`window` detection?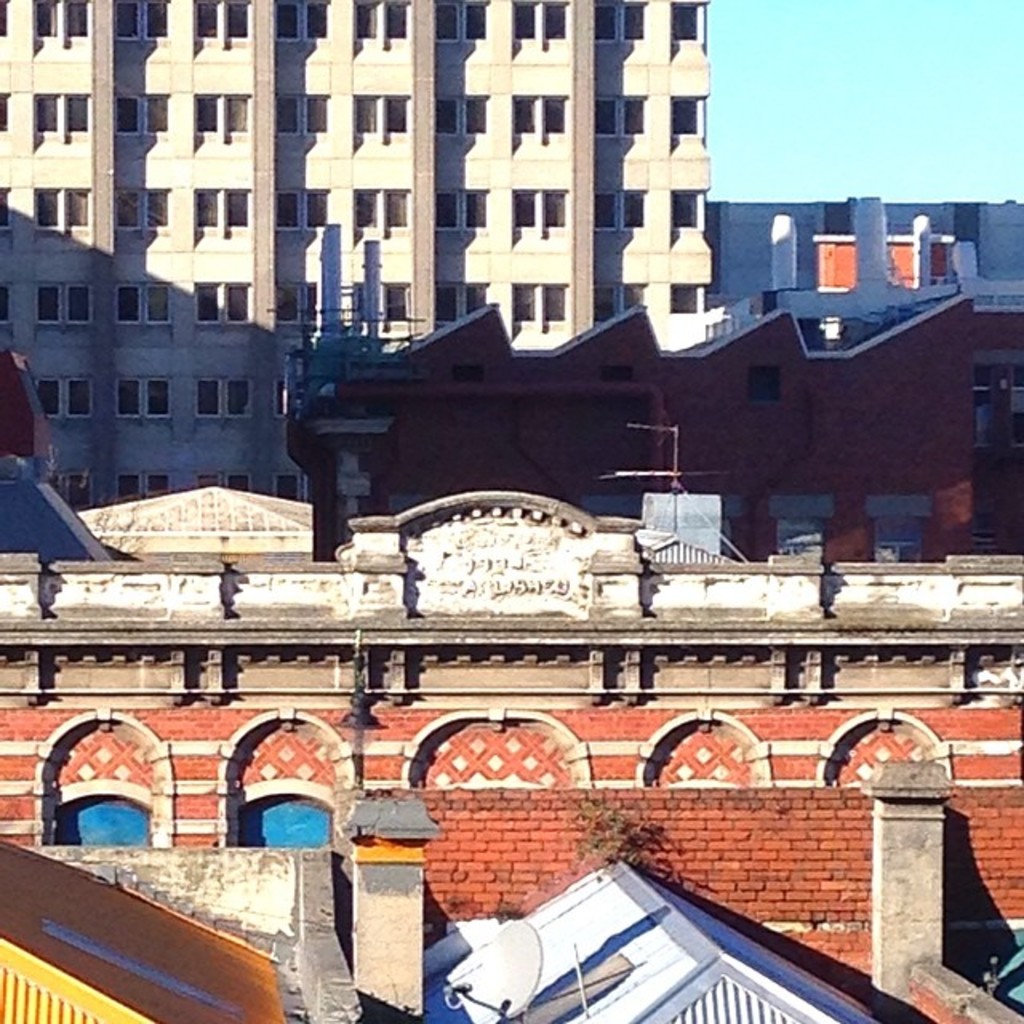
[360, 282, 410, 333]
